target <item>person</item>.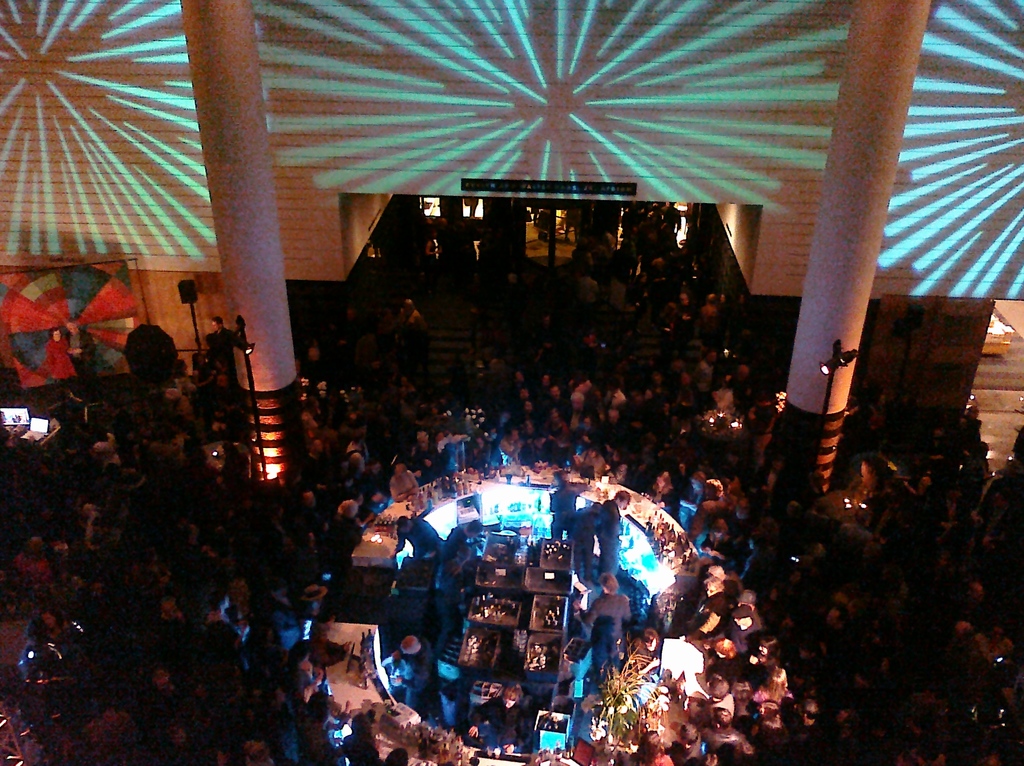
Target region: [left=543, top=463, right=584, bottom=537].
